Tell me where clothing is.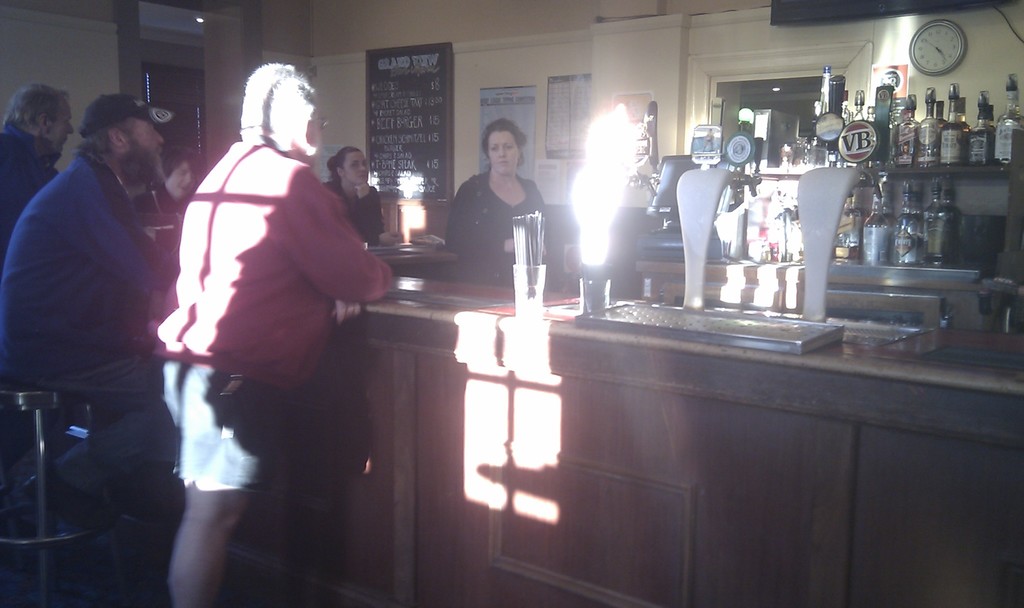
clothing is at (x1=0, y1=153, x2=165, y2=334).
